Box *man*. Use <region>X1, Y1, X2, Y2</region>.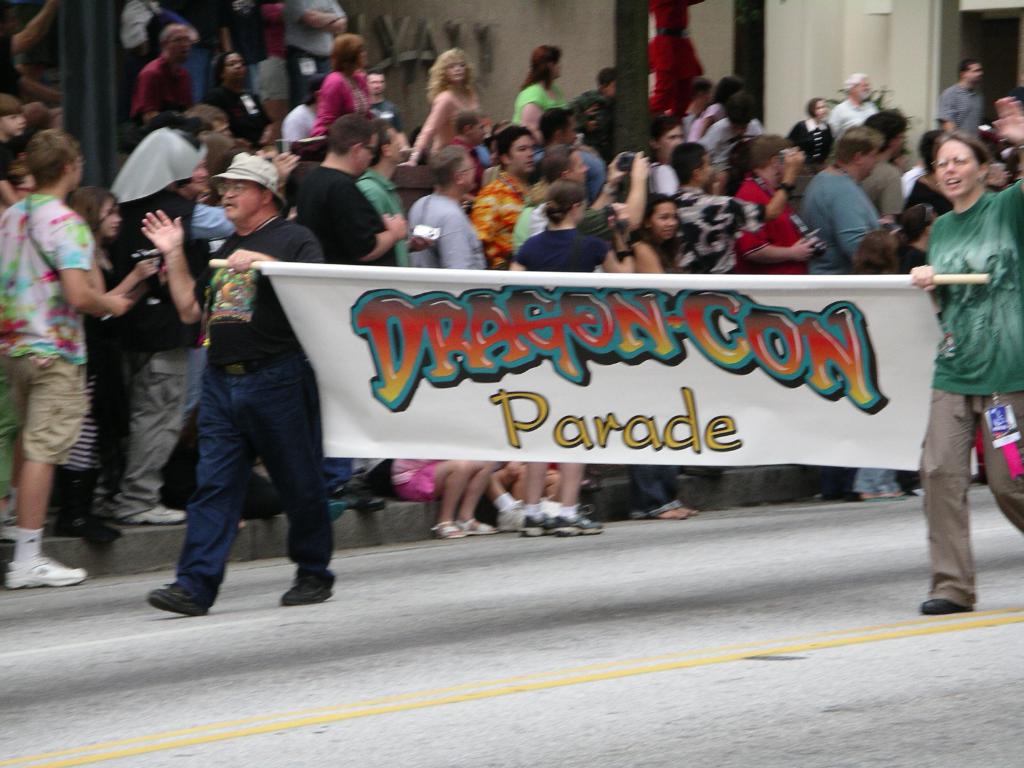
<region>298, 114, 390, 264</region>.
